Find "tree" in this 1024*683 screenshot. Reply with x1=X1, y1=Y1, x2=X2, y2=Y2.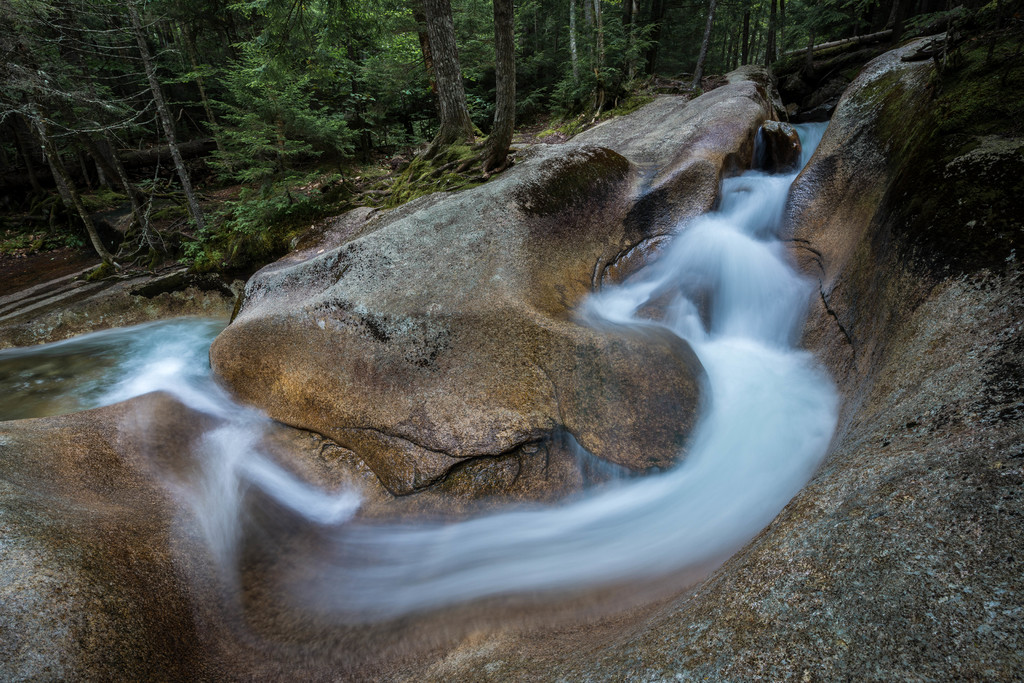
x1=155, y1=0, x2=250, y2=168.
